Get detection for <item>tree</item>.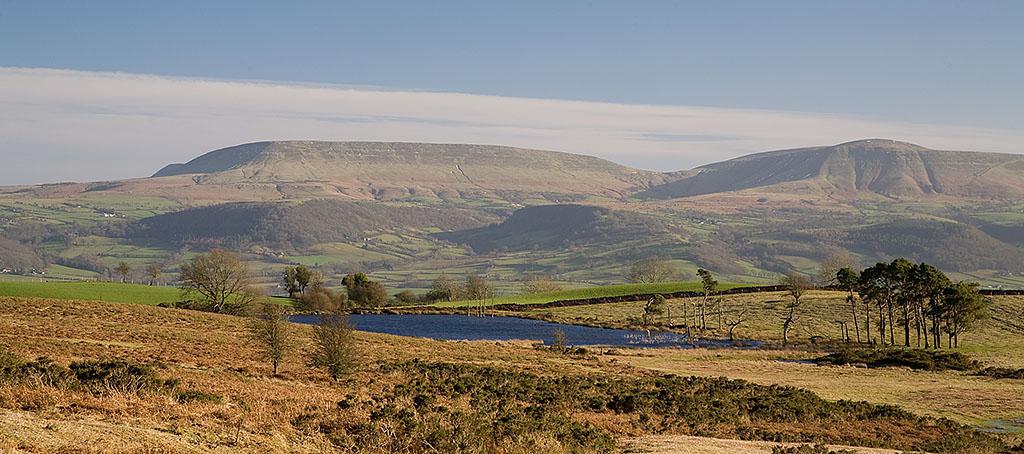
Detection: pyautogui.locateOnScreen(627, 261, 670, 285).
